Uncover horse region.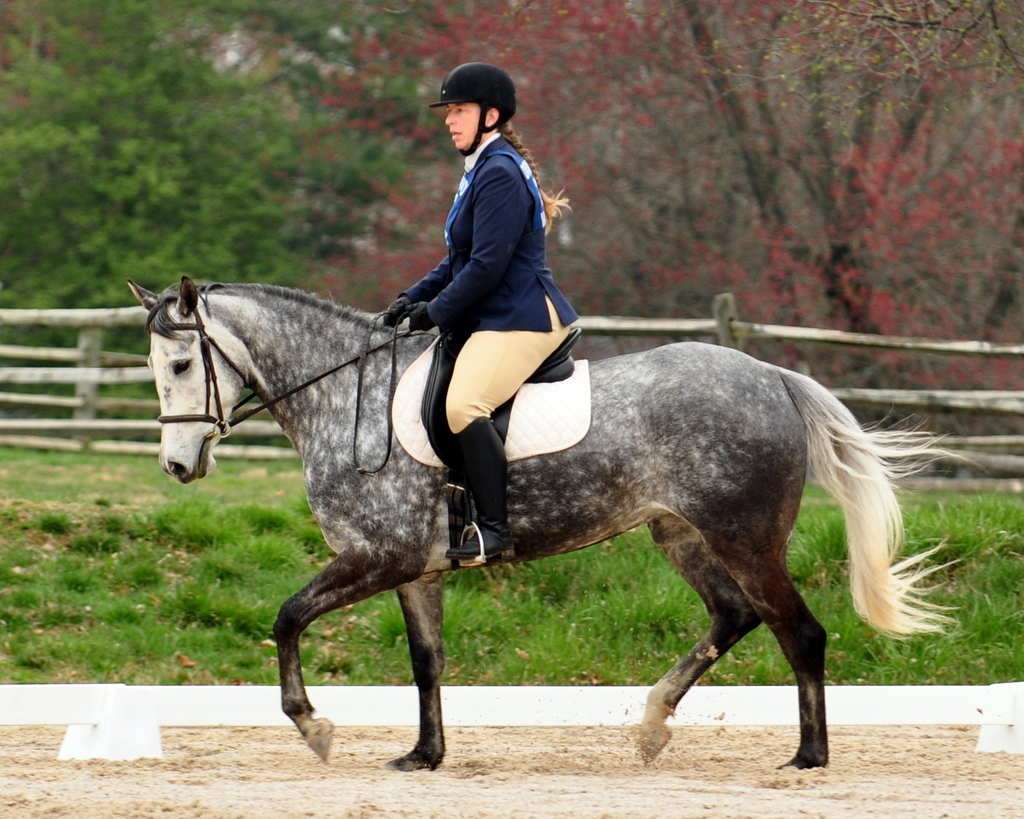
Uncovered: bbox=(125, 277, 971, 774).
